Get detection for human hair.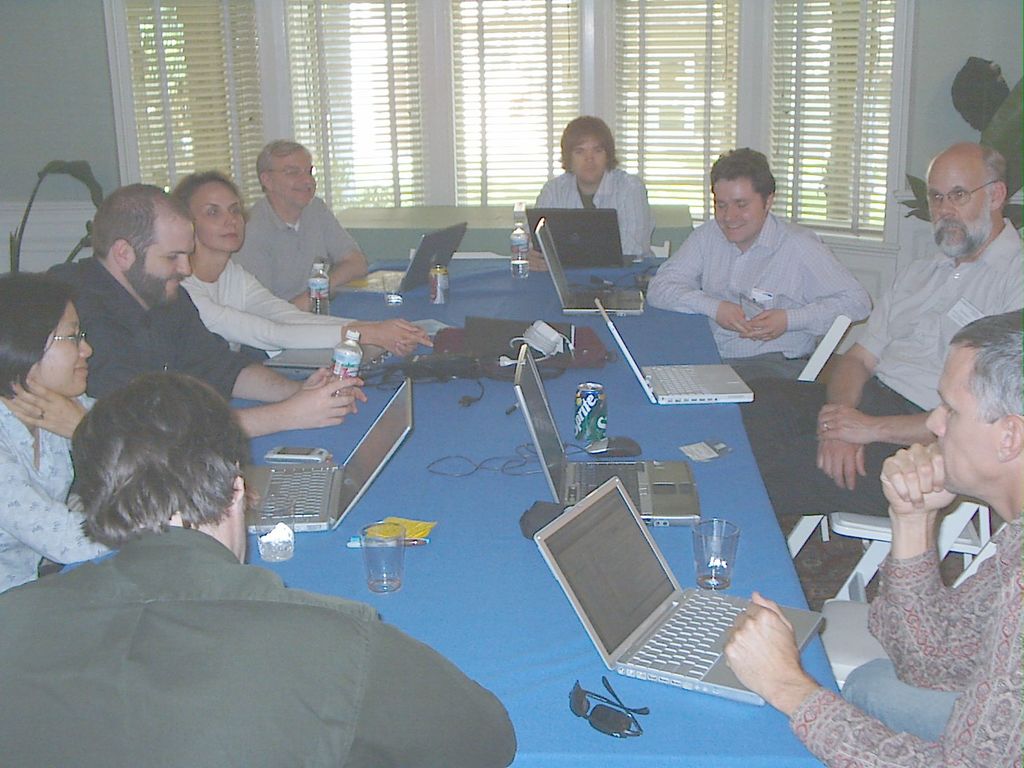
Detection: 981,143,1009,200.
